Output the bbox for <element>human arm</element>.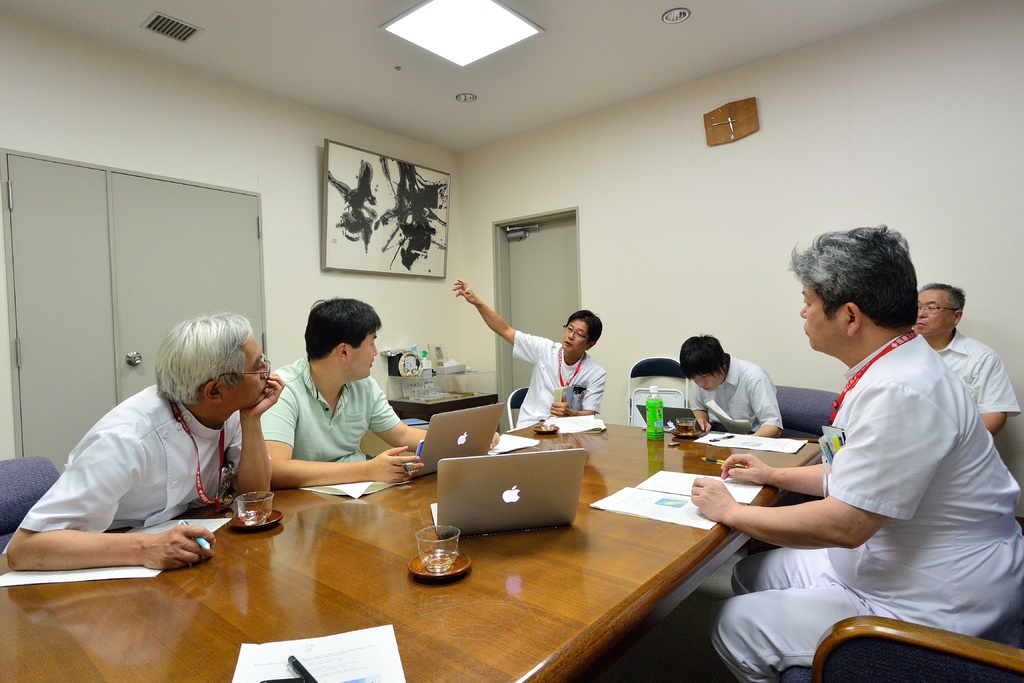
bbox=(740, 361, 785, 441).
